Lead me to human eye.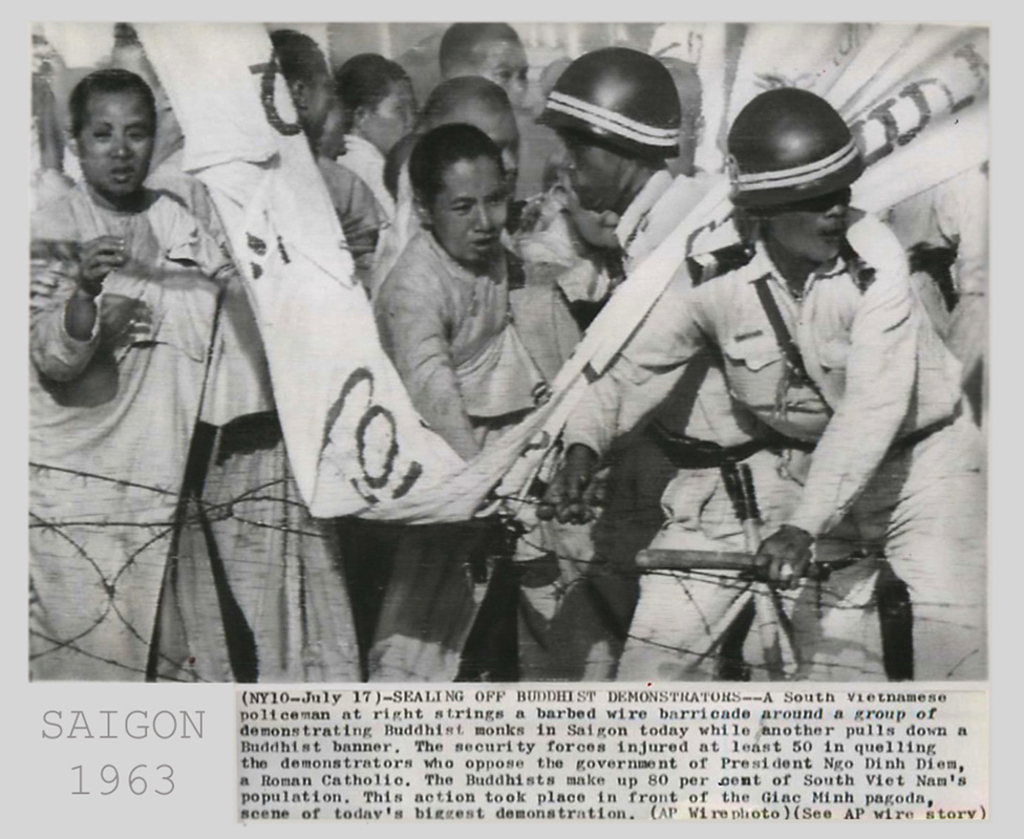
Lead to Rect(89, 130, 115, 144).
